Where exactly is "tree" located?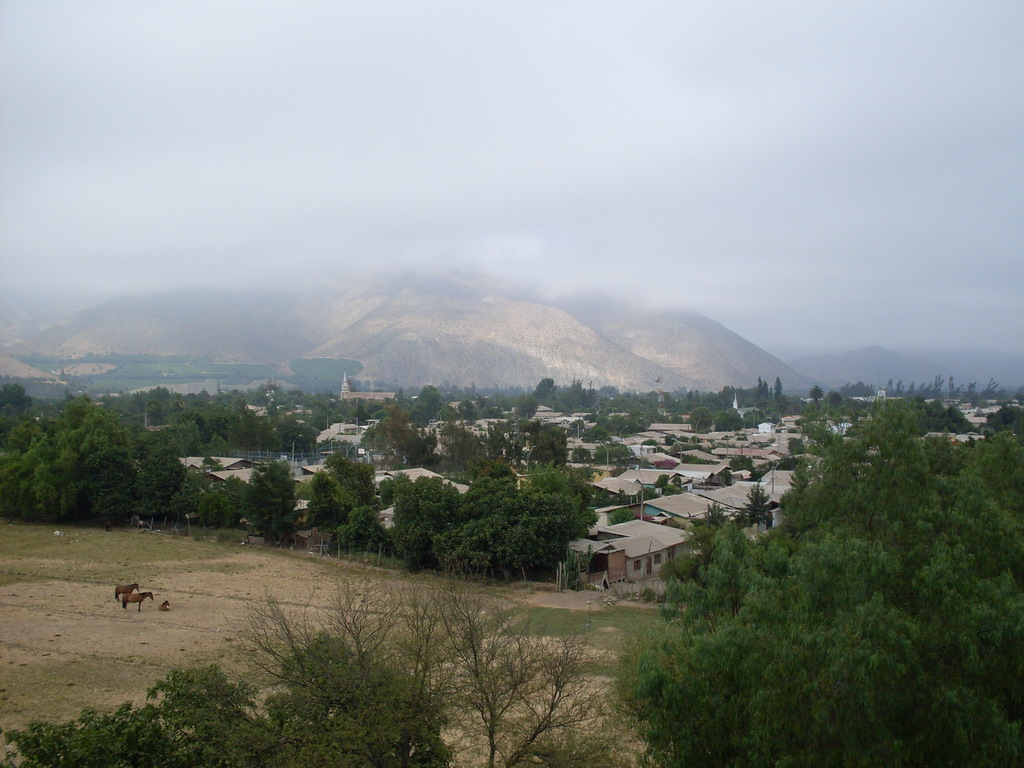
Its bounding box is bbox=(659, 477, 668, 484).
